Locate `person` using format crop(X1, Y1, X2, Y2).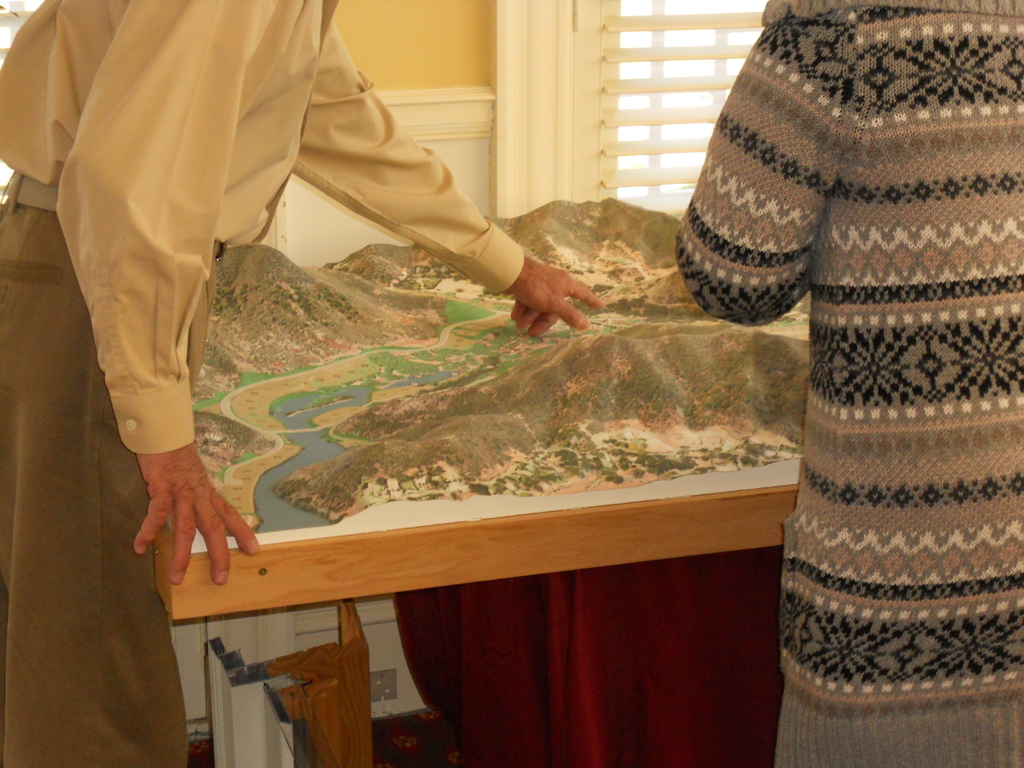
crop(674, 0, 1023, 767).
